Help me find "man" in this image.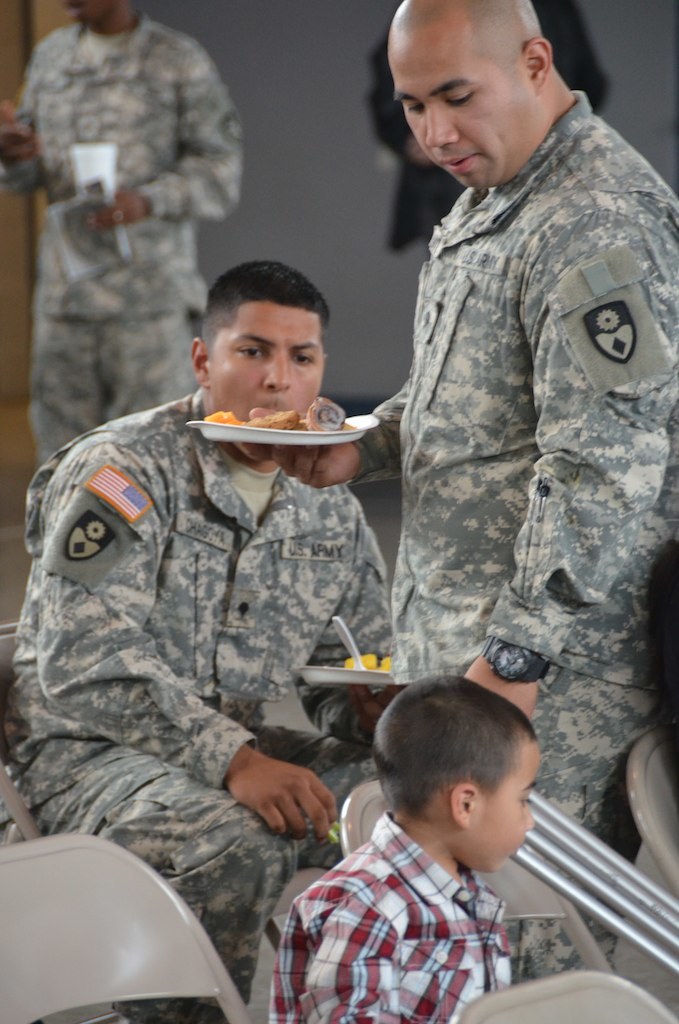
Found it: {"x1": 0, "y1": 251, "x2": 397, "y2": 1023}.
